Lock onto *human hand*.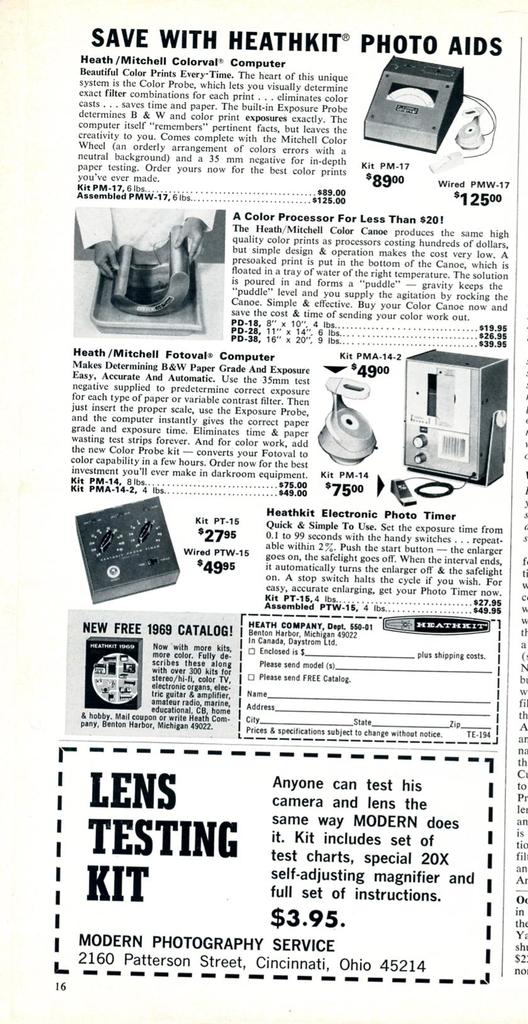
Locked: [181, 223, 207, 268].
